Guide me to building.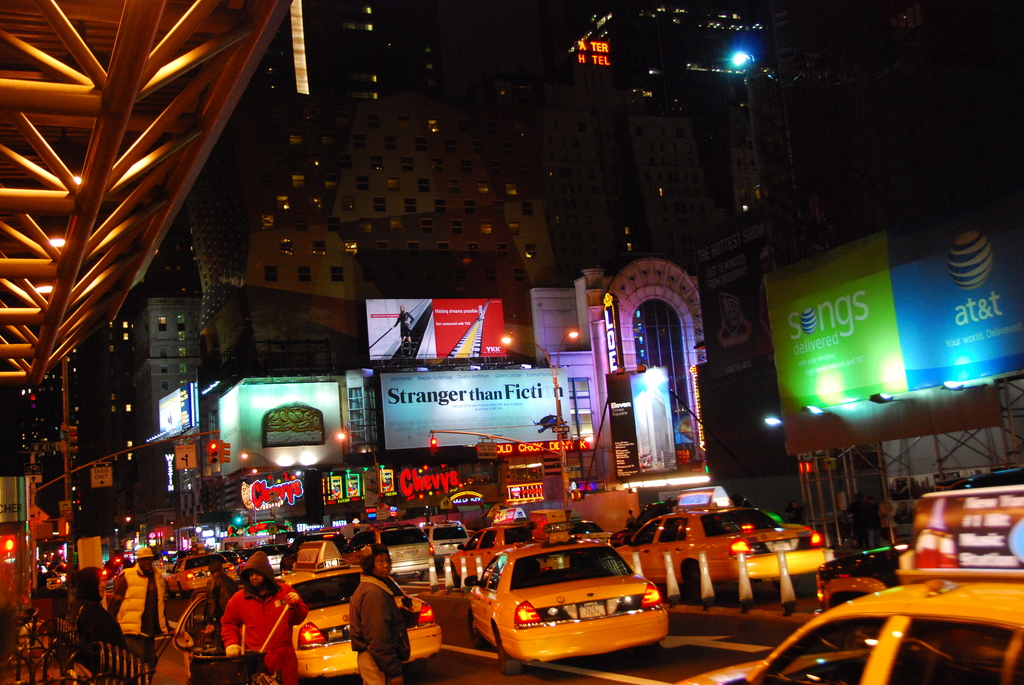
Guidance: crop(0, 0, 1023, 684).
